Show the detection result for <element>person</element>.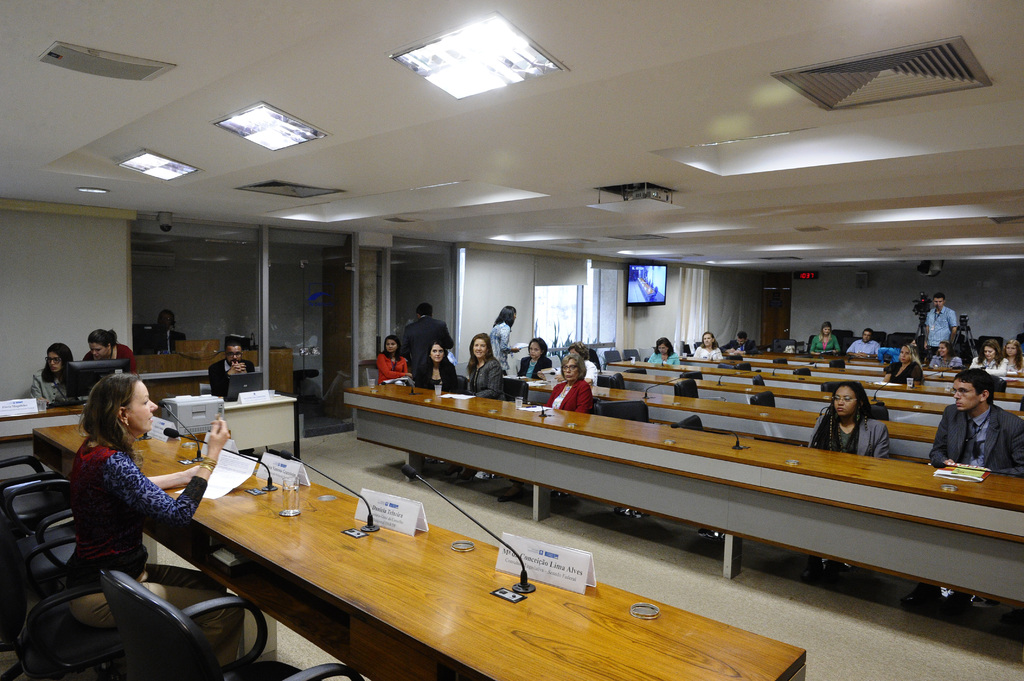
[x1=844, y1=328, x2=874, y2=357].
